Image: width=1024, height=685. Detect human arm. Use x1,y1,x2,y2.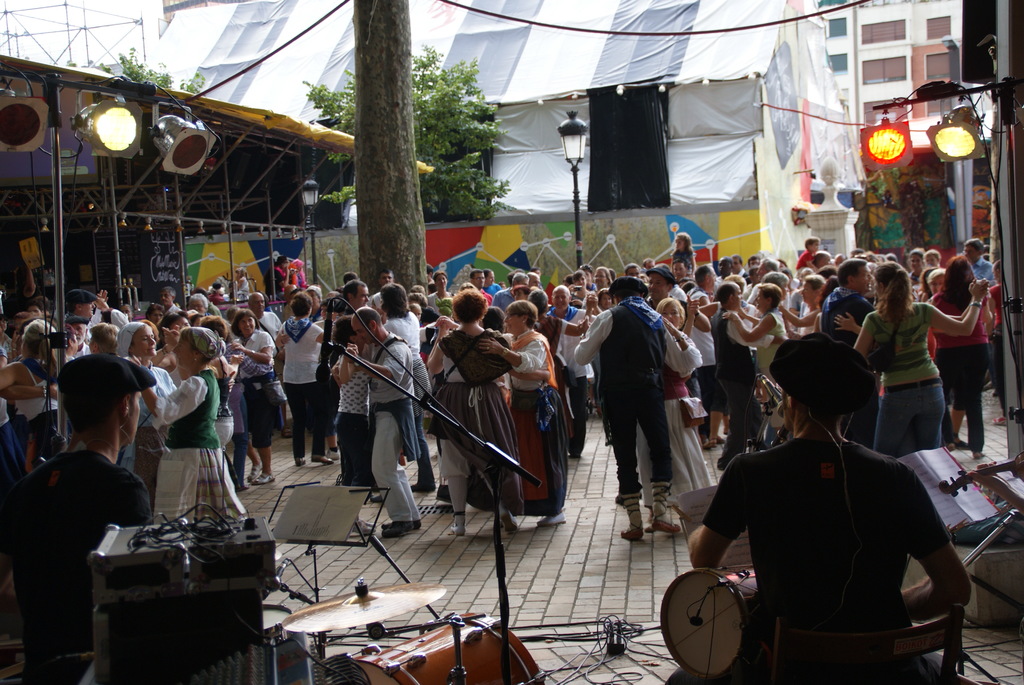
421,313,450,374.
